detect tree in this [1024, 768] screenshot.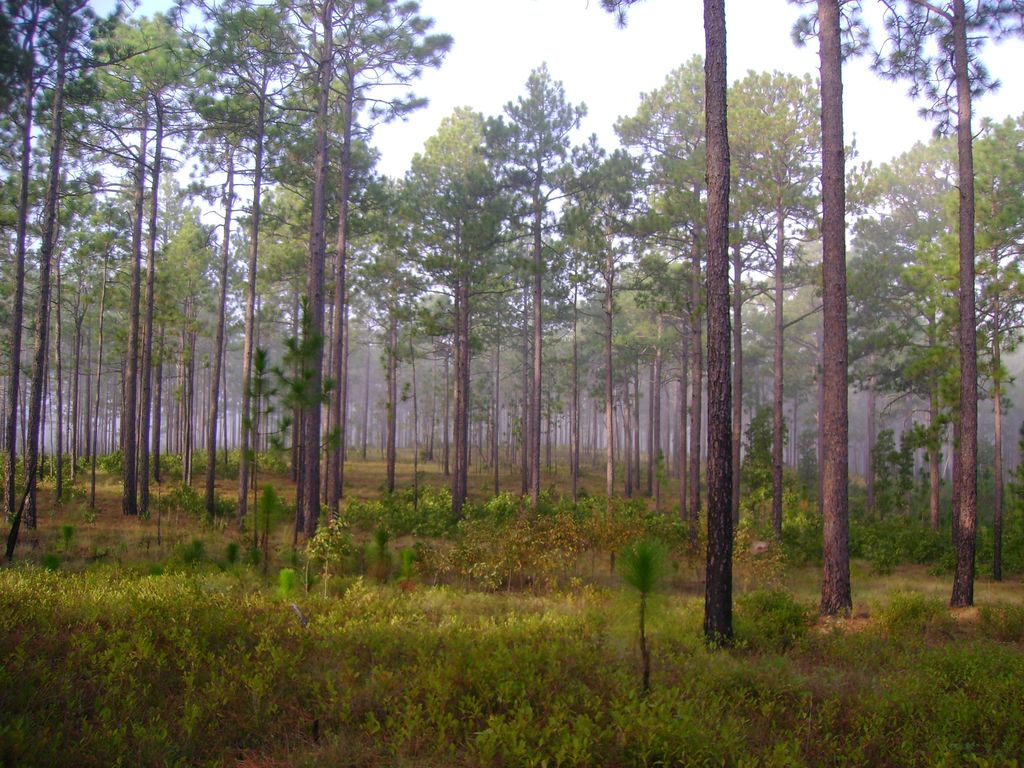
Detection: 200,219,245,452.
